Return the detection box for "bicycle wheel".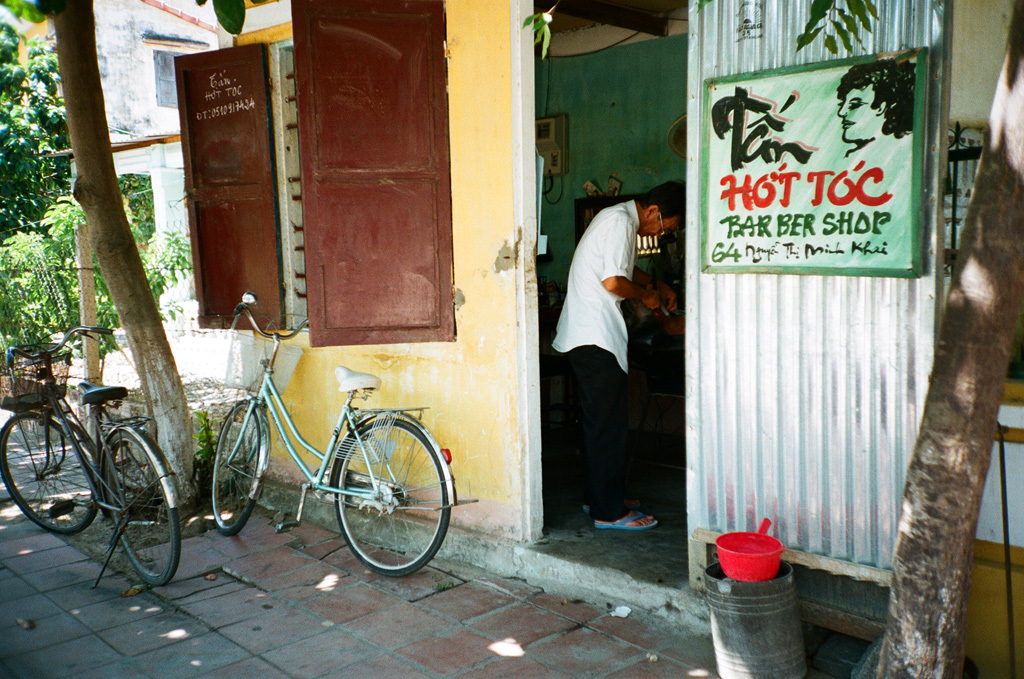
(x1=0, y1=403, x2=99, y2=536).
